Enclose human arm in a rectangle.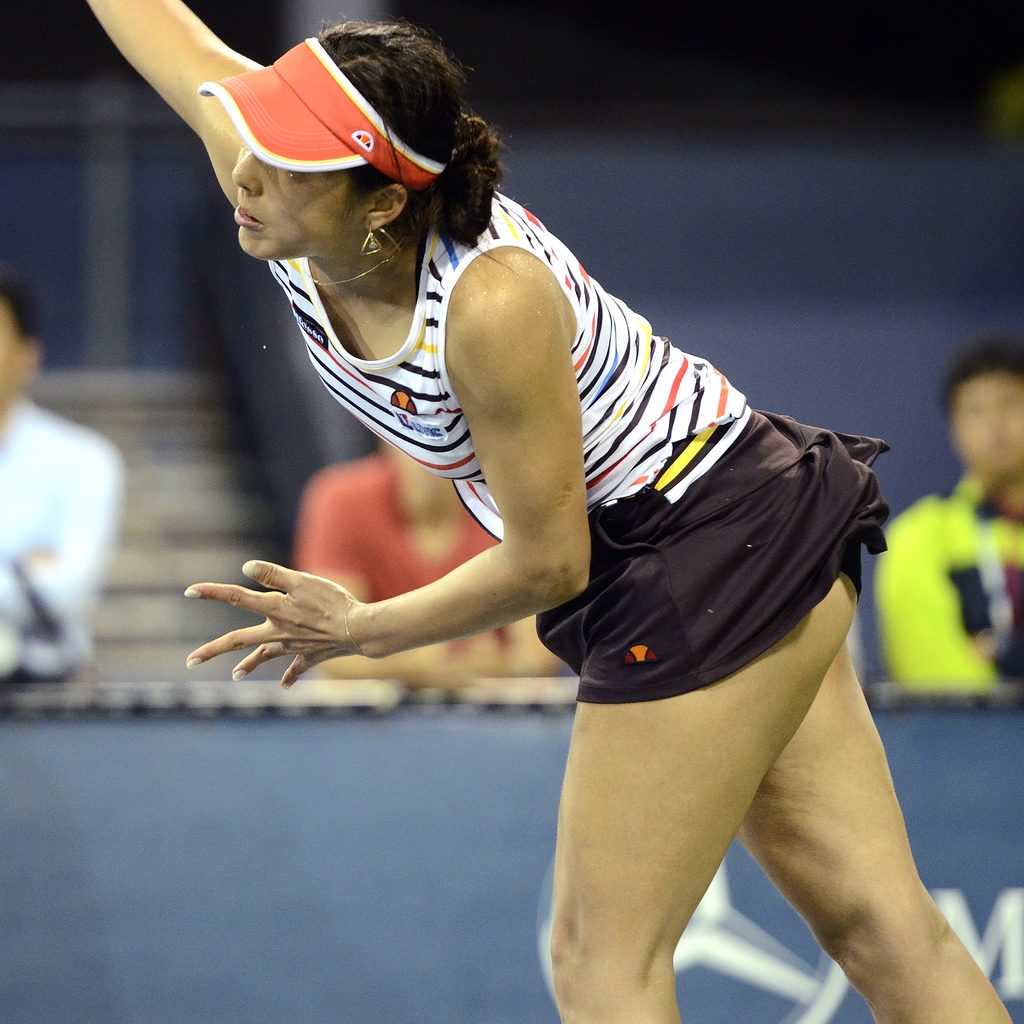
0:392:108:662.
